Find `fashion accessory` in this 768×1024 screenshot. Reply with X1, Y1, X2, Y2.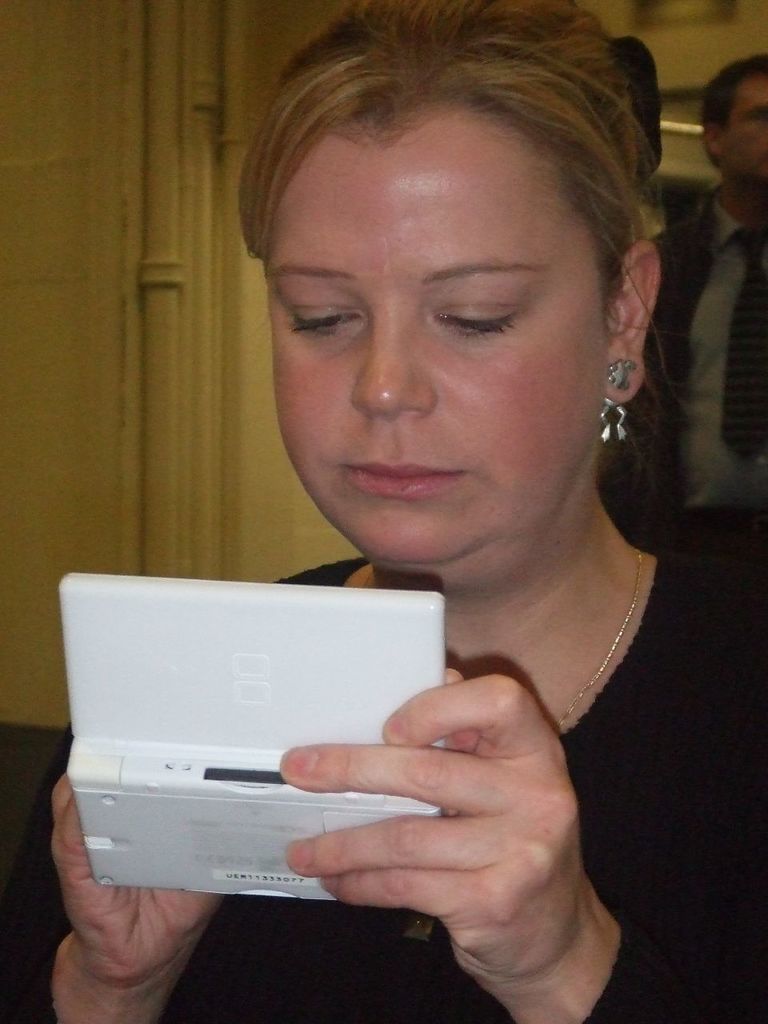
551, 547, 650, 730.
